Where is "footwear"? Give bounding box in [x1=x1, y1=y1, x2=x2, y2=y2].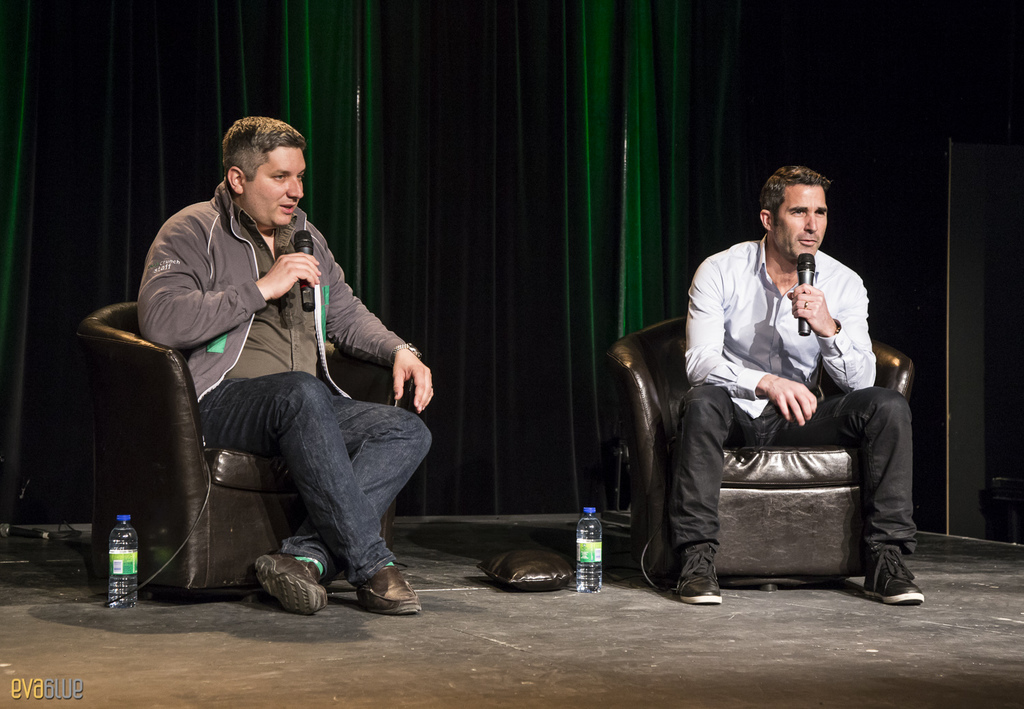
[x1=354, y1=562, x2=424, y2=619].
